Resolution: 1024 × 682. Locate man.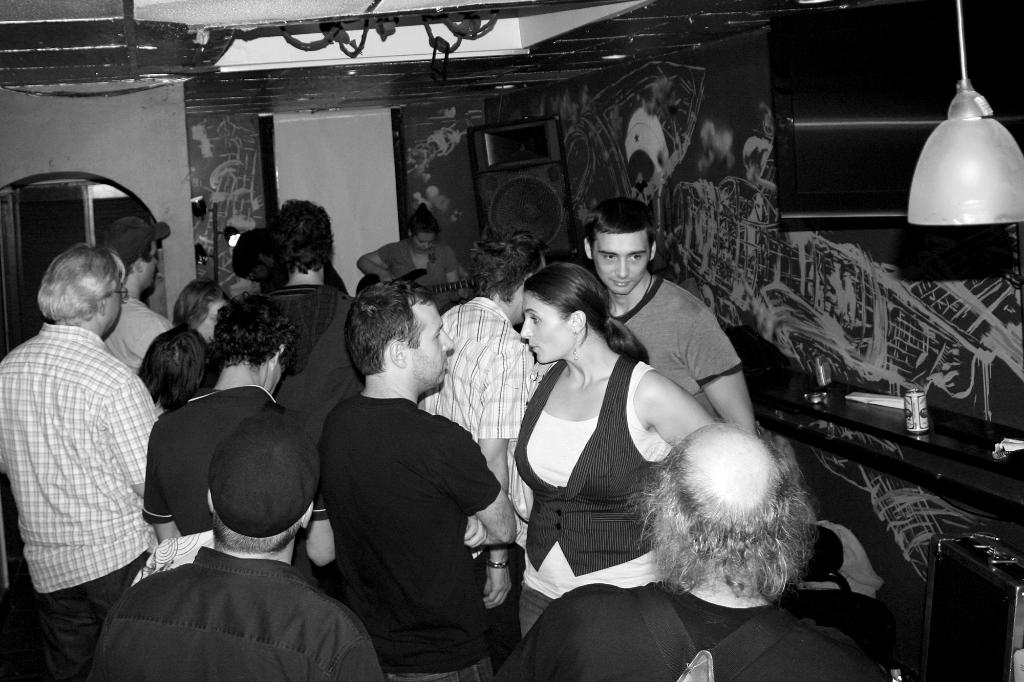
x1=422, y1=223, x2=536, y2=612.
